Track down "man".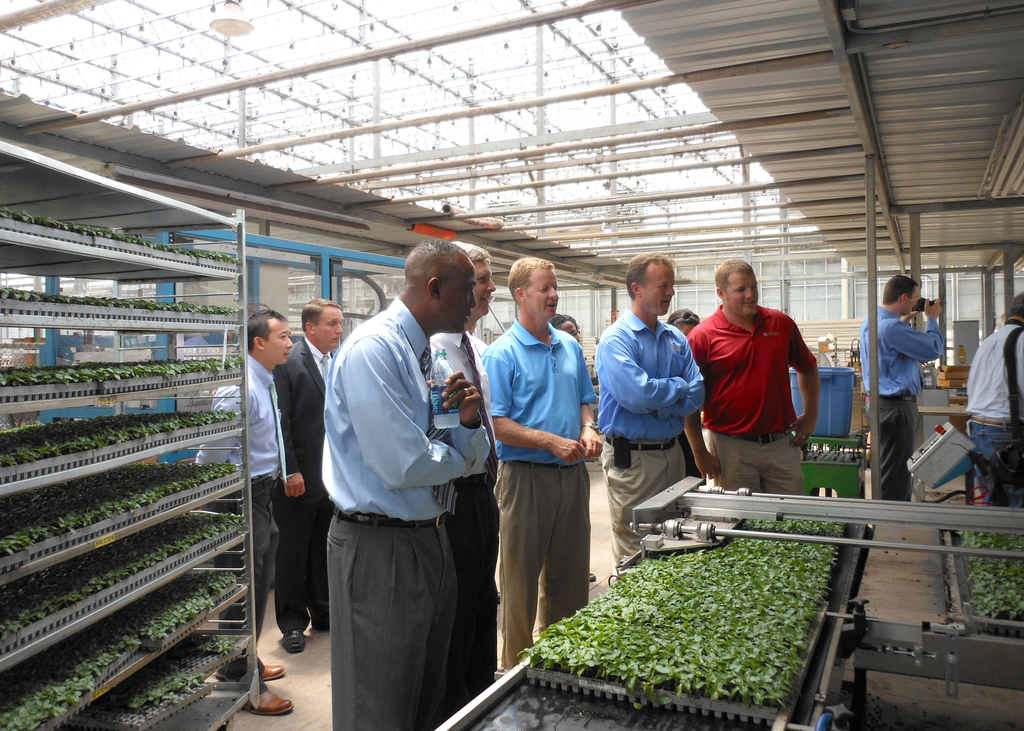
Tracked to region(686, 262, 819, 494).
